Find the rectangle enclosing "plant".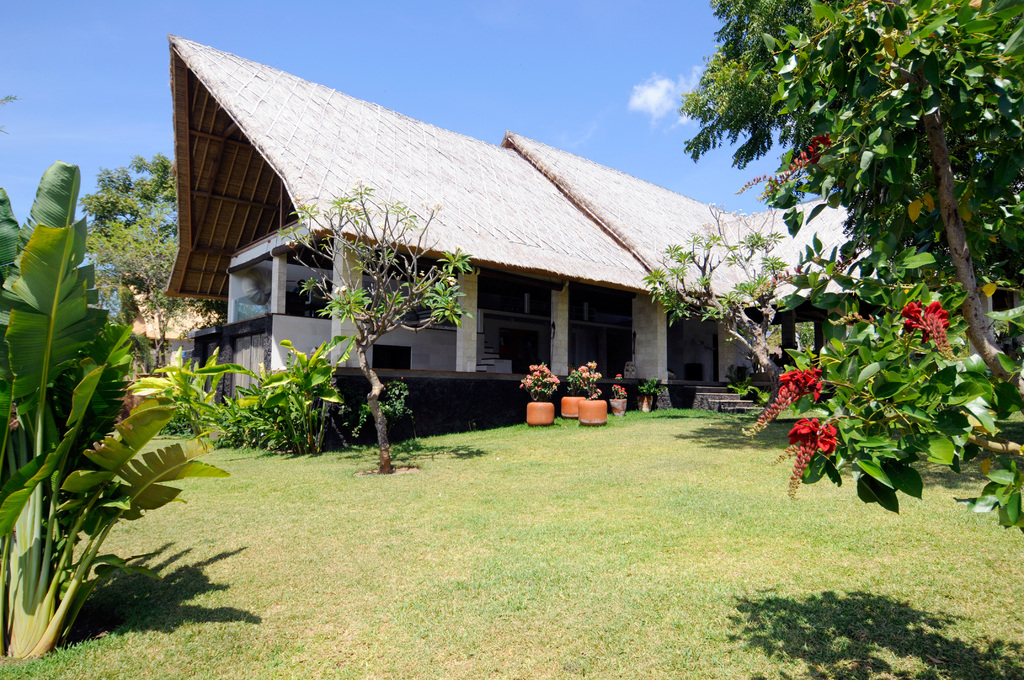
[x1=610, y1=376, x2=630, y2=404].
